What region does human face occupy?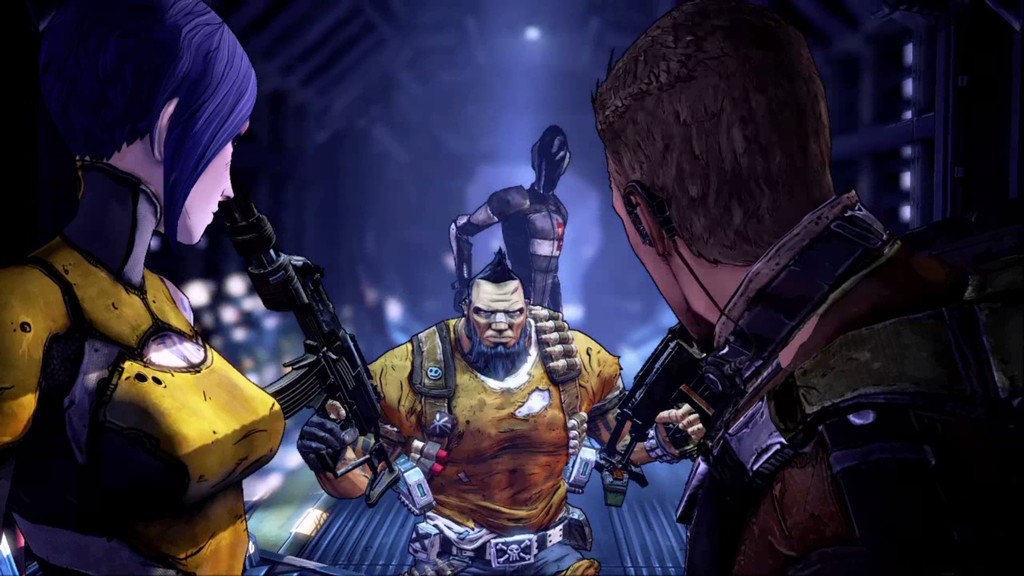
157:109:250:244.
